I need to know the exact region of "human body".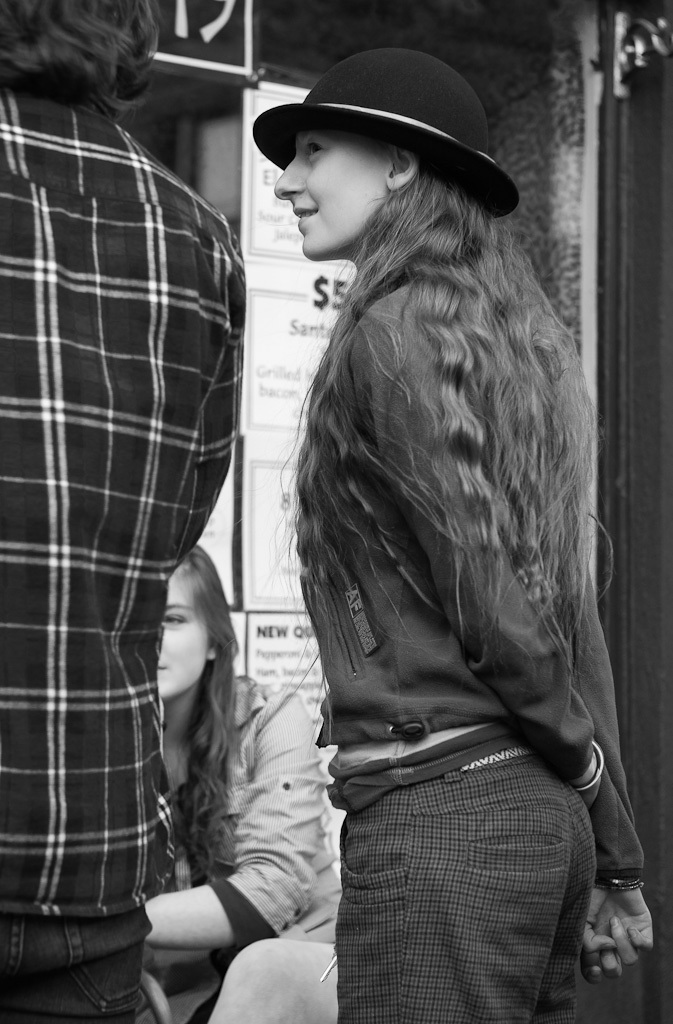
Region: locate(102, 514, 339, 1016).
